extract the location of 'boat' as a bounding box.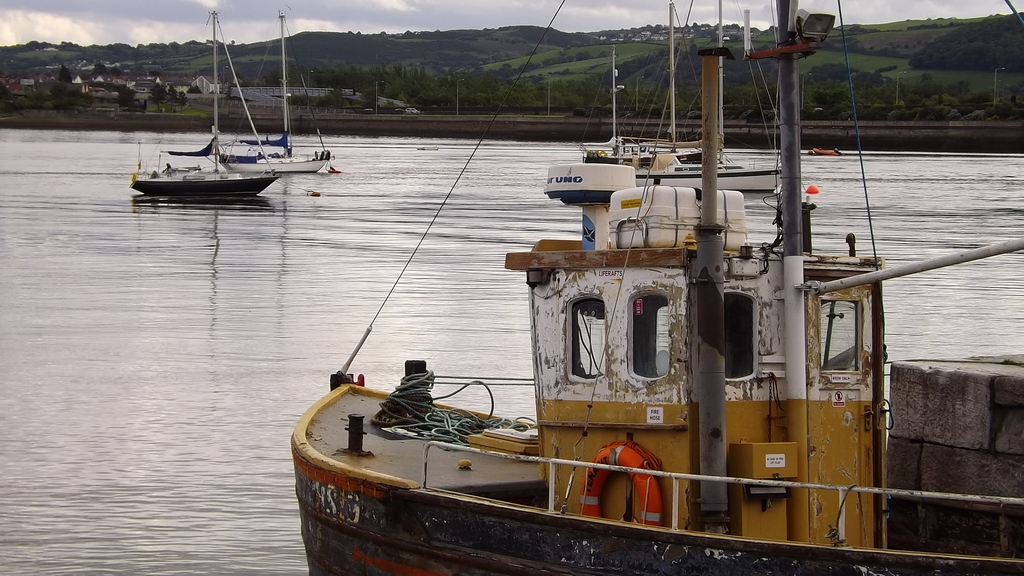
x1=289, y1=0, x2=1023, y2=575.
